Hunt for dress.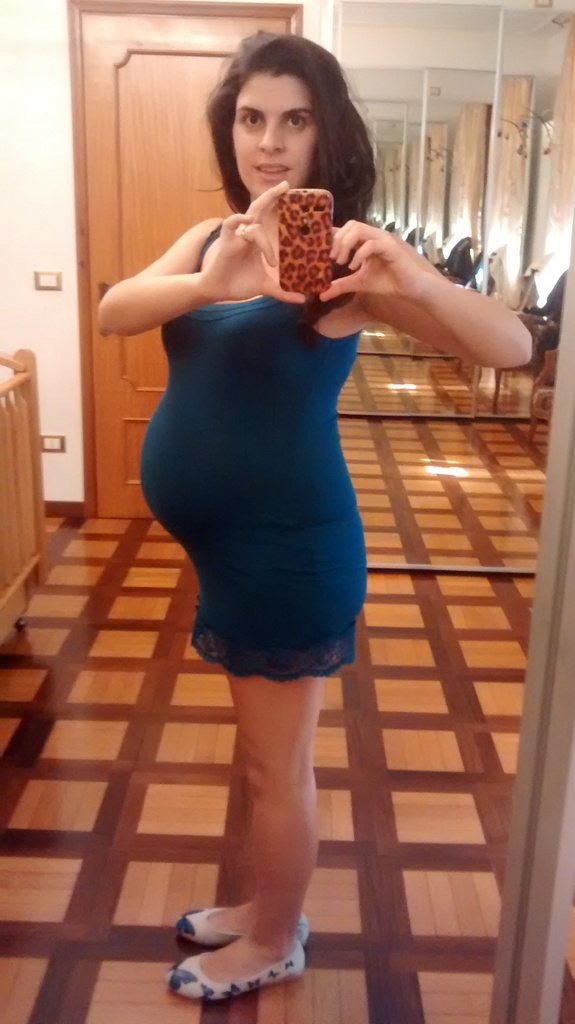
Hunted down at region(131, 258, 369, 628).
